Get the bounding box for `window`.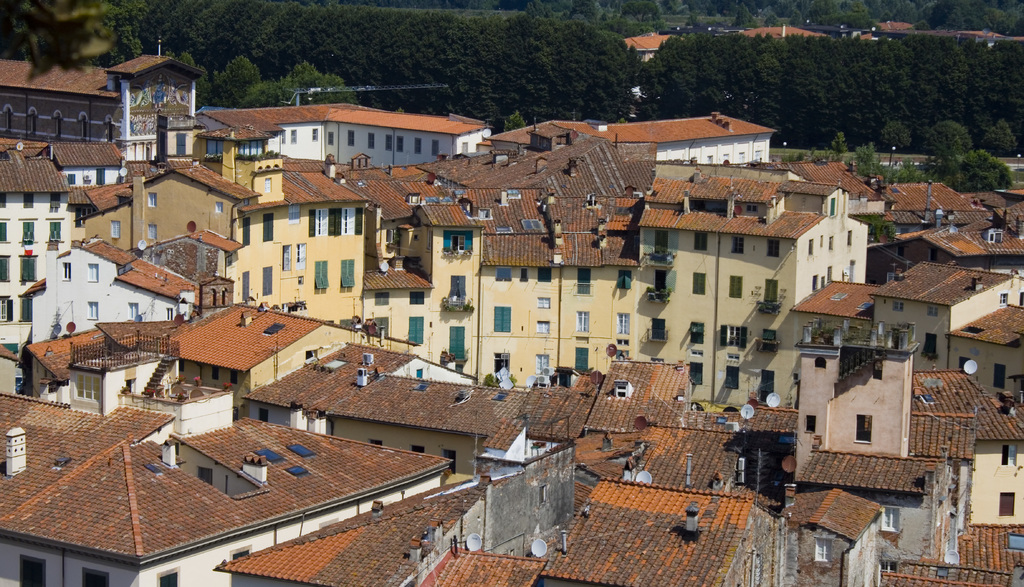
crop(316, 259, 331, 288).
